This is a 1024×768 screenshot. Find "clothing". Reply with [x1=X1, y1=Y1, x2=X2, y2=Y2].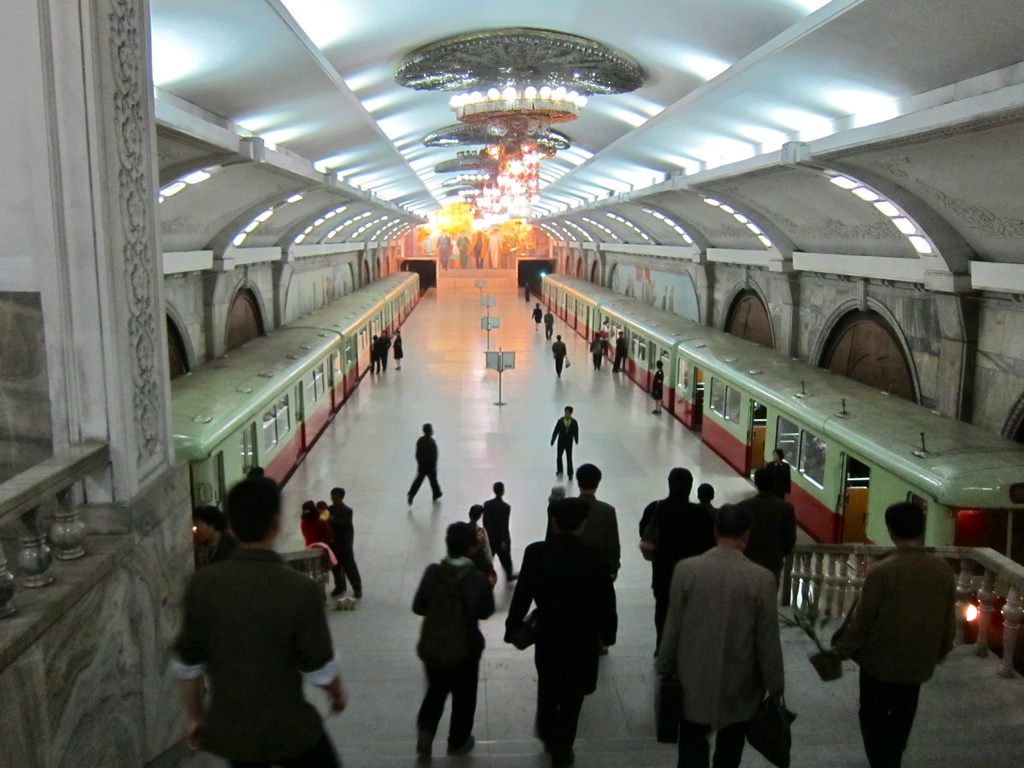
[x1=381, y1=336, x2=390, y2=357].
